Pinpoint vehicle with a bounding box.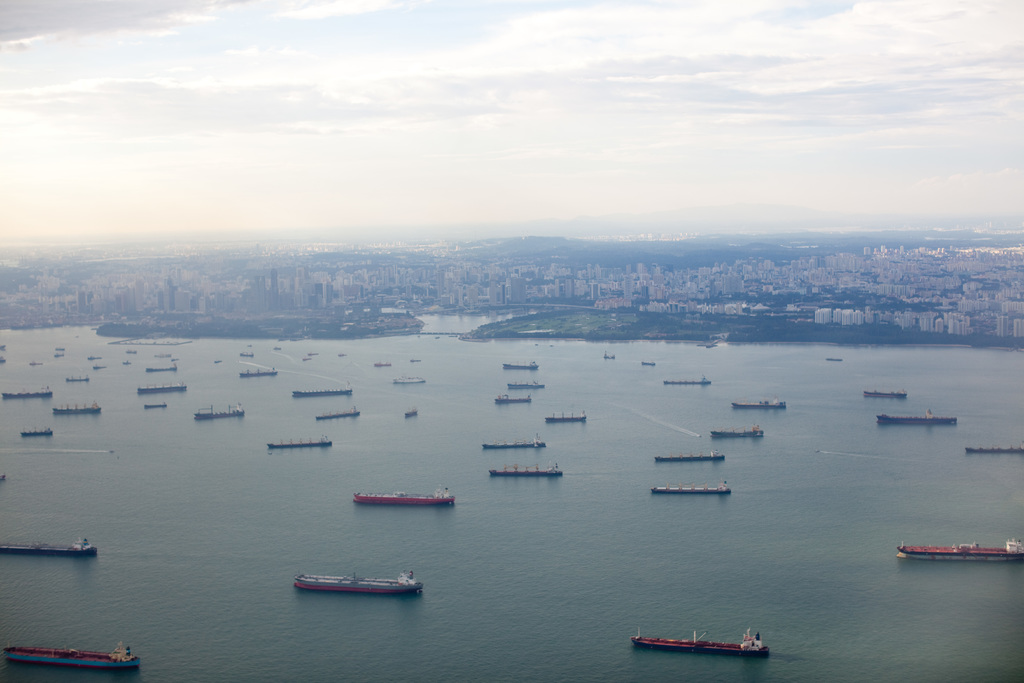
[x1=19, y1=428, x2=53, y2=436].
